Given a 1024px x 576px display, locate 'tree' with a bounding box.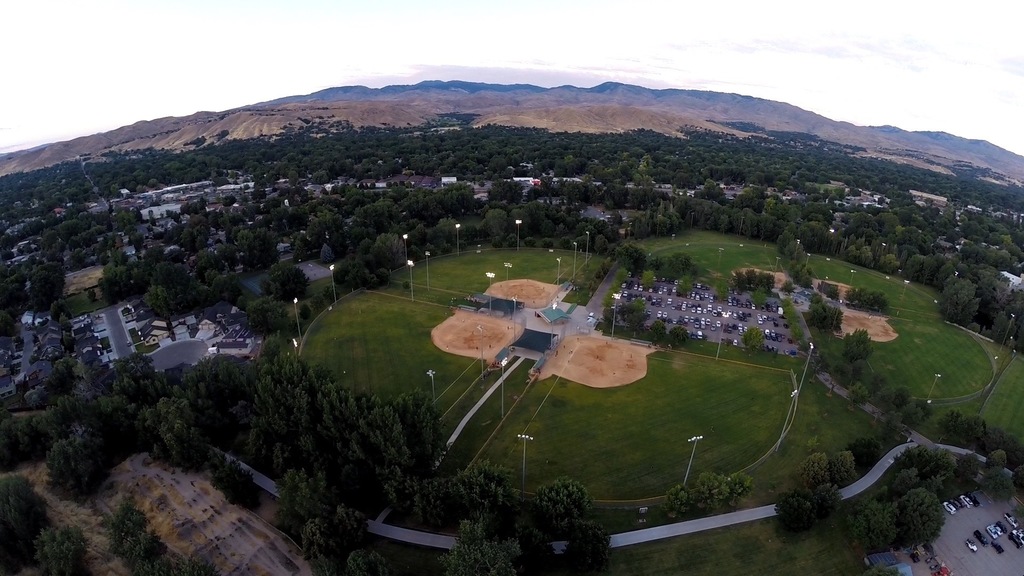
Located: (844,328,873,368).
